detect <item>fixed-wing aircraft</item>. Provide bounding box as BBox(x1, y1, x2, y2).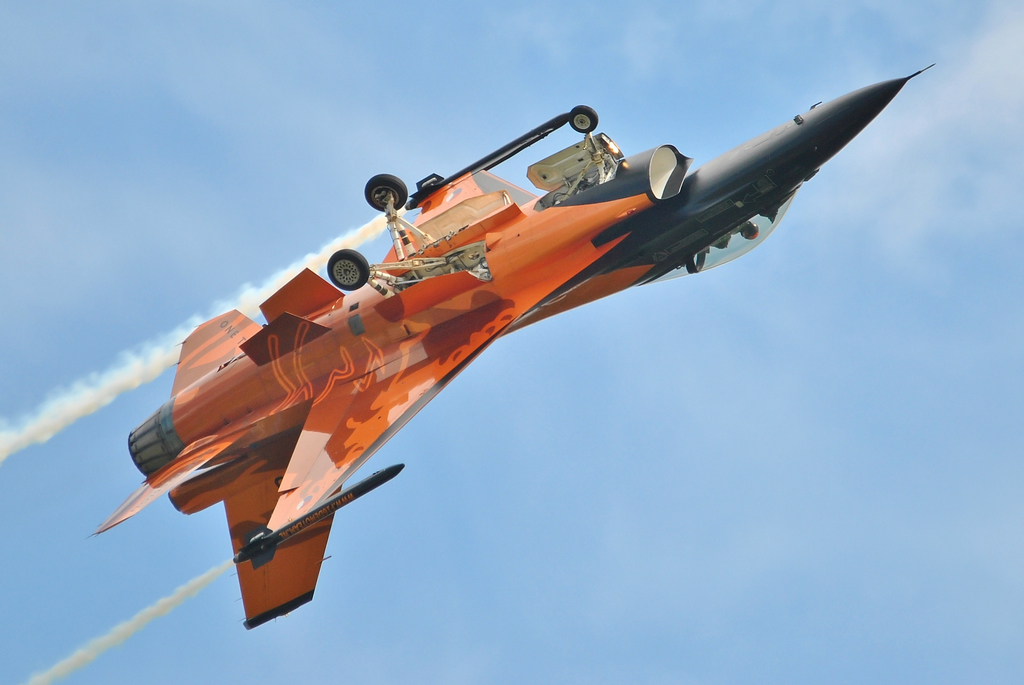
BBox(86, 64, 934, 631).
